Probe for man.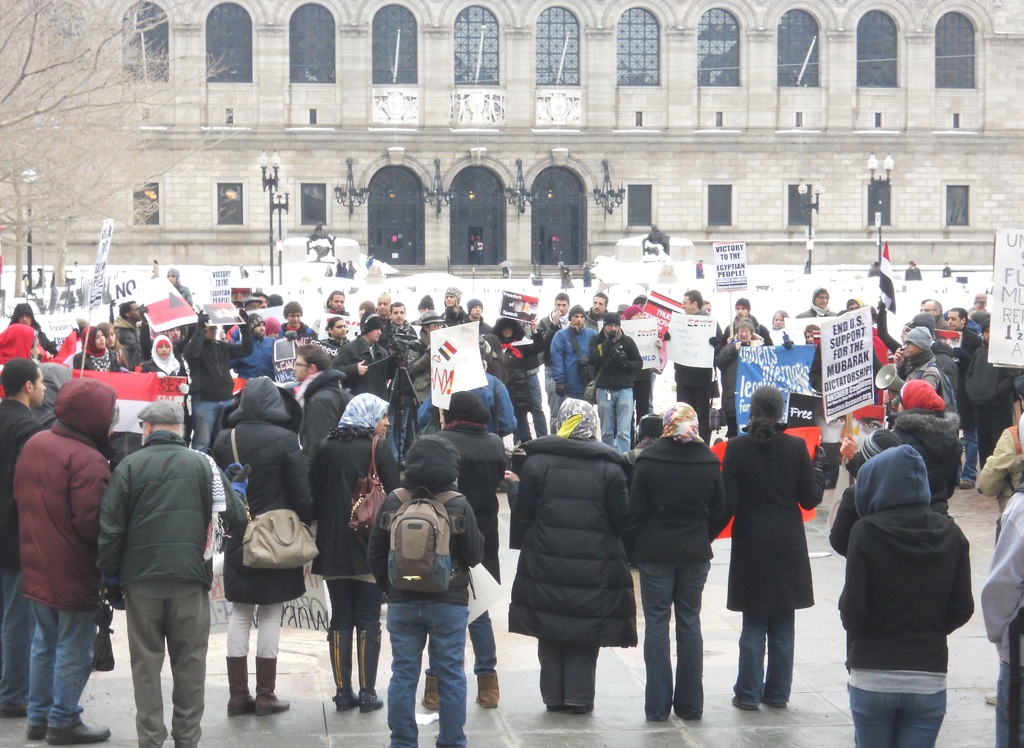
Probe result: {"x1": 552, "y1": 305, "x2": 596, "y2": 394}.
